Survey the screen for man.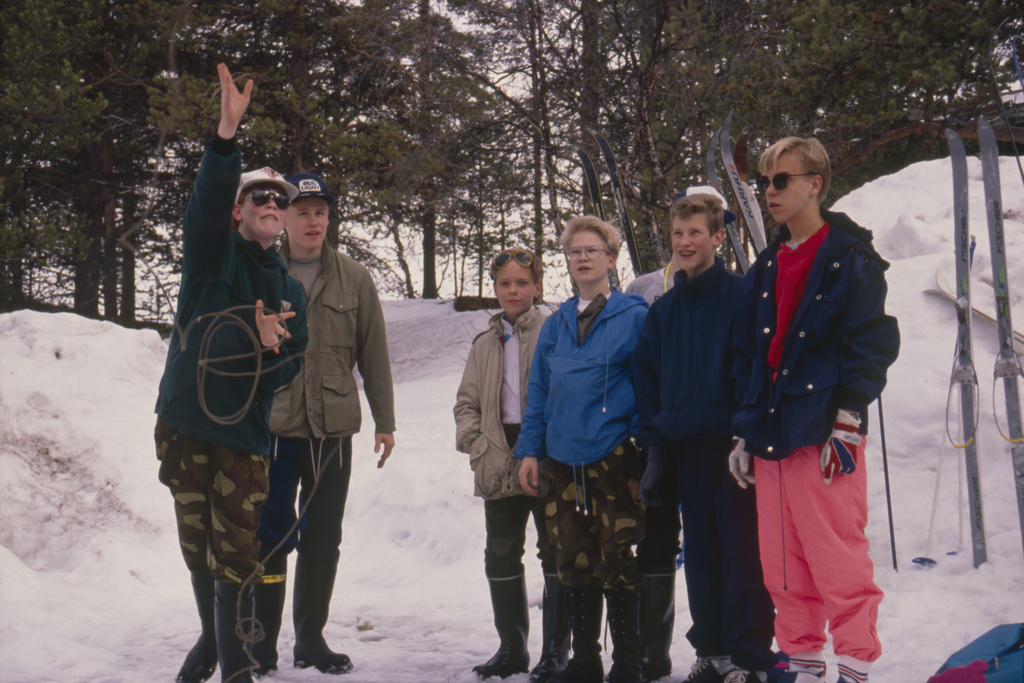
Survey found: rect(568, 192, 778, 682).
